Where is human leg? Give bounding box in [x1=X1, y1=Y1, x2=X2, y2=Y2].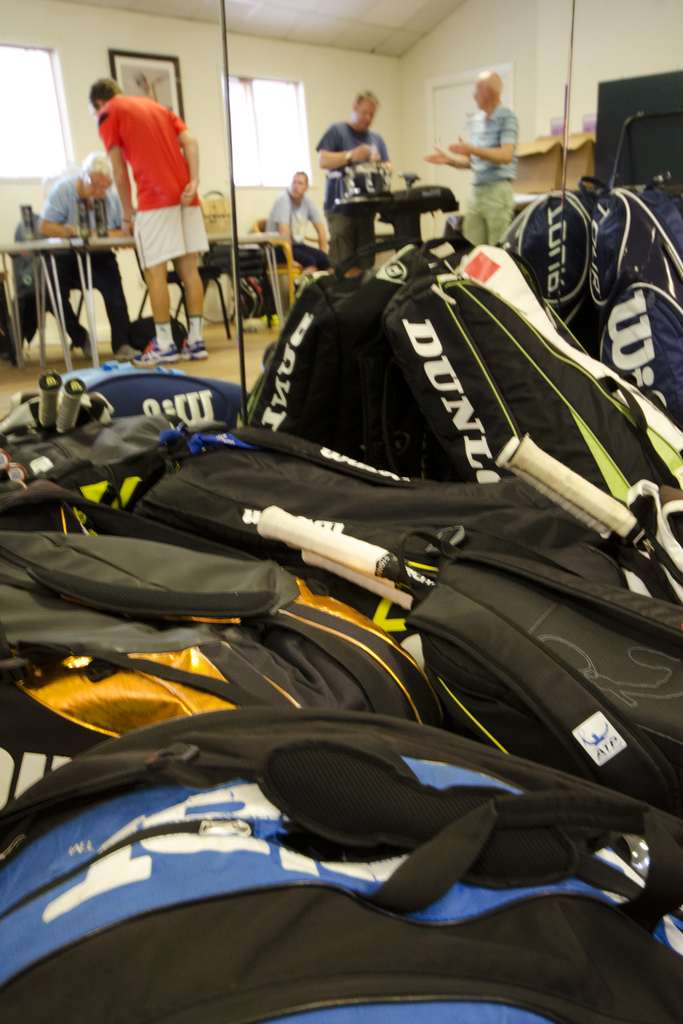
[x1=174, y1=186, x2=210, y2=359].
